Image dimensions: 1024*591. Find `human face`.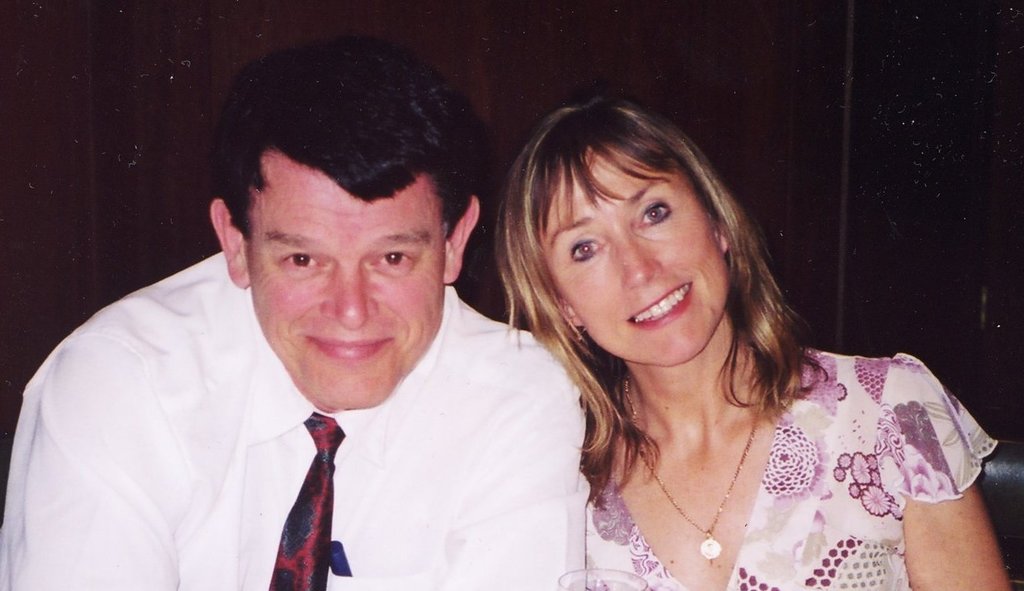
243, 166, 448, 408.
